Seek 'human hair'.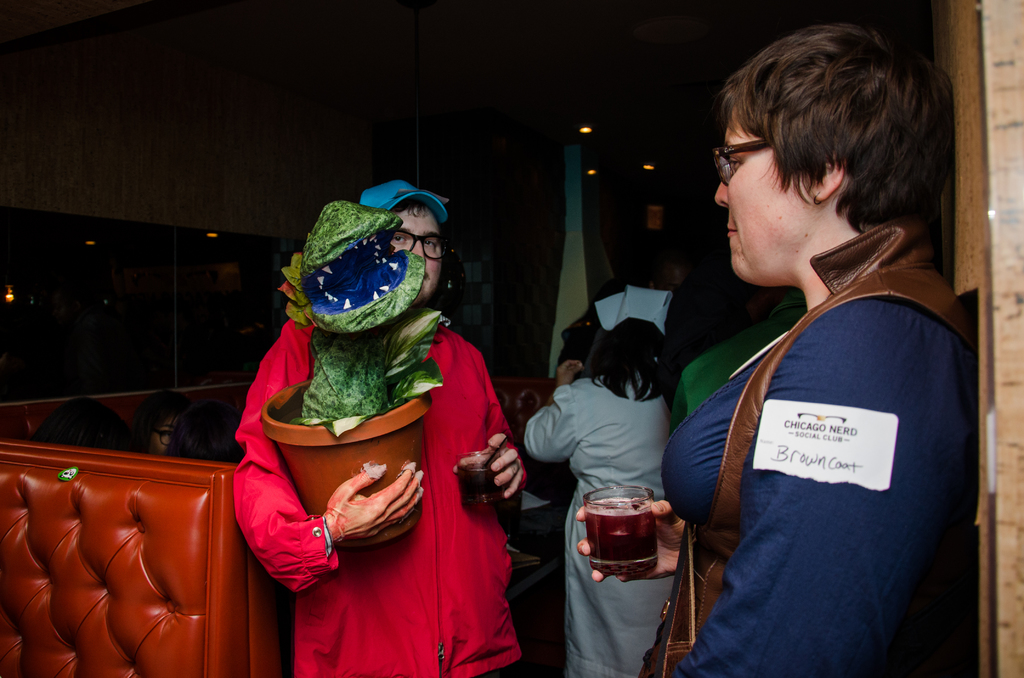
pyautogui.locateOnScreen(700, 5, 945, 282).
